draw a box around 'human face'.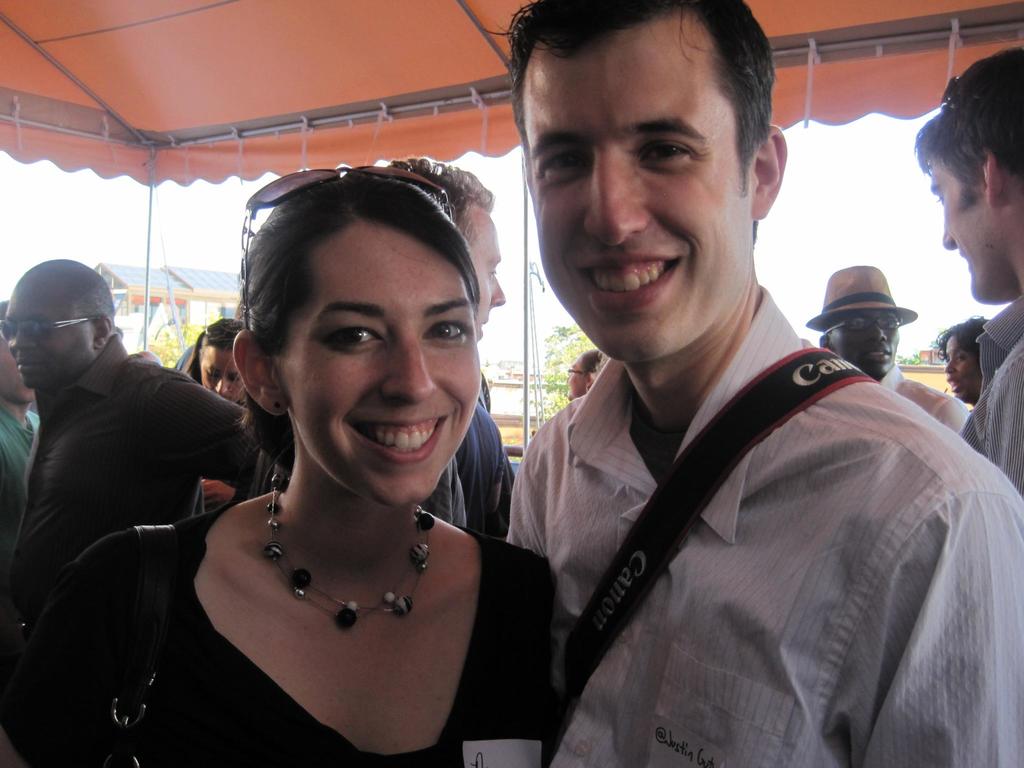
l=468, t=209, r=505, b=338.
